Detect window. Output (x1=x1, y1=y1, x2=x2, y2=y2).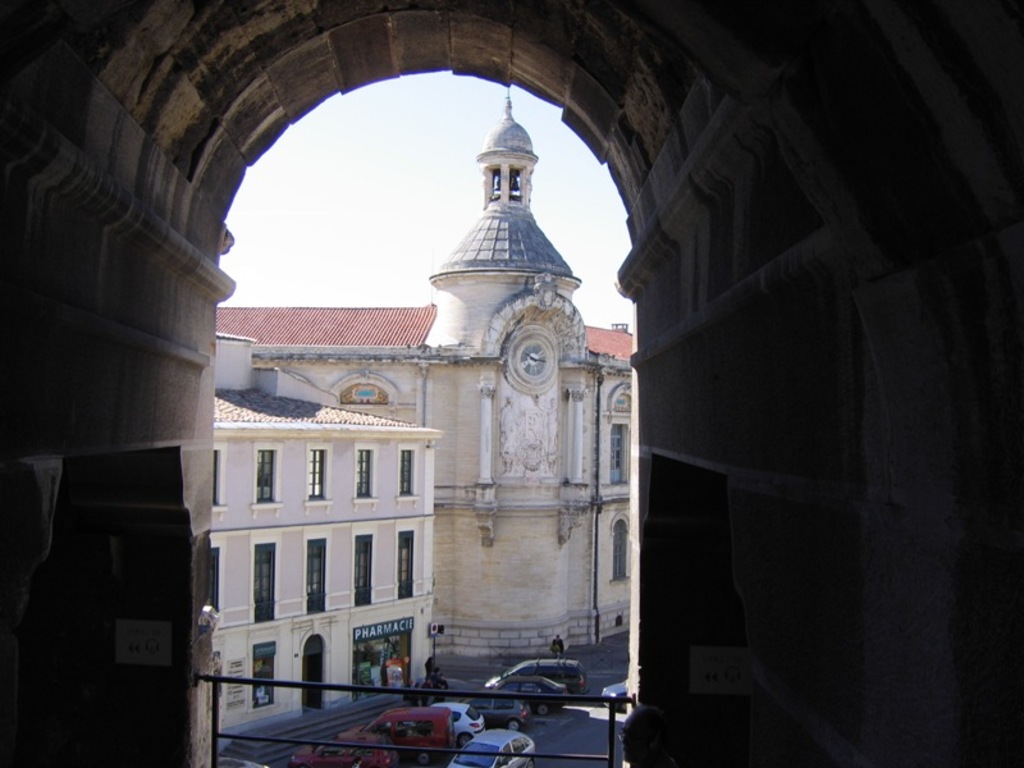
(x1=251, y1=440, x2=284, y2=515).
